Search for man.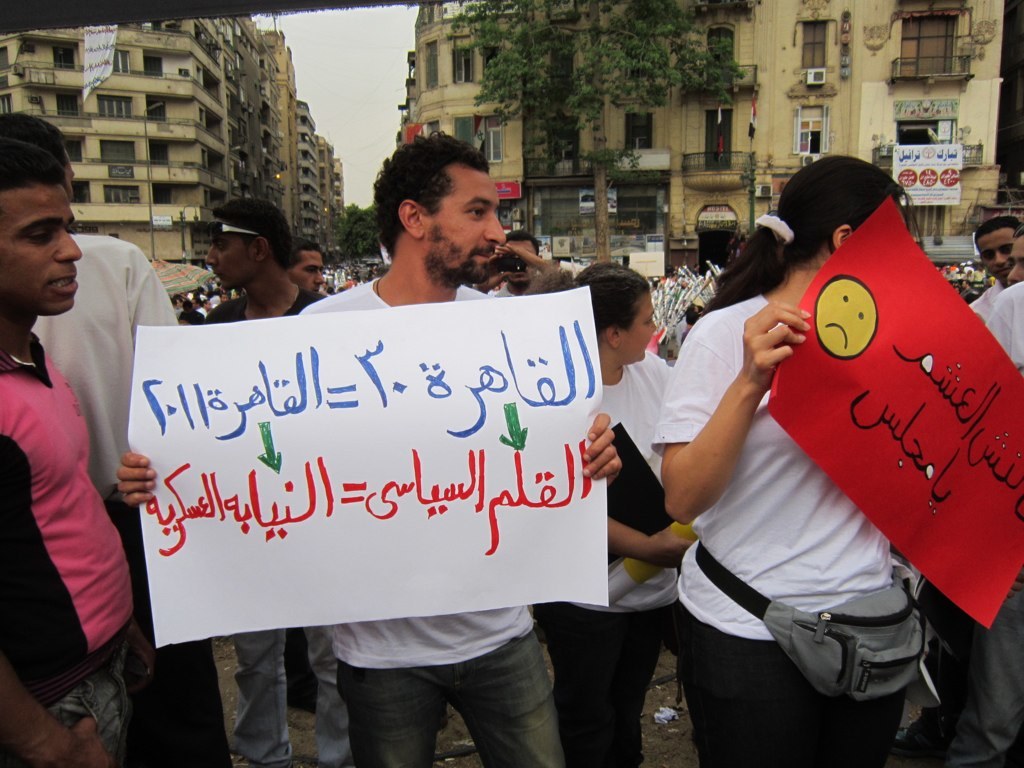
Found at {"x1": 957, "y1": 213, "x2": 1023, "y2": 310}.
